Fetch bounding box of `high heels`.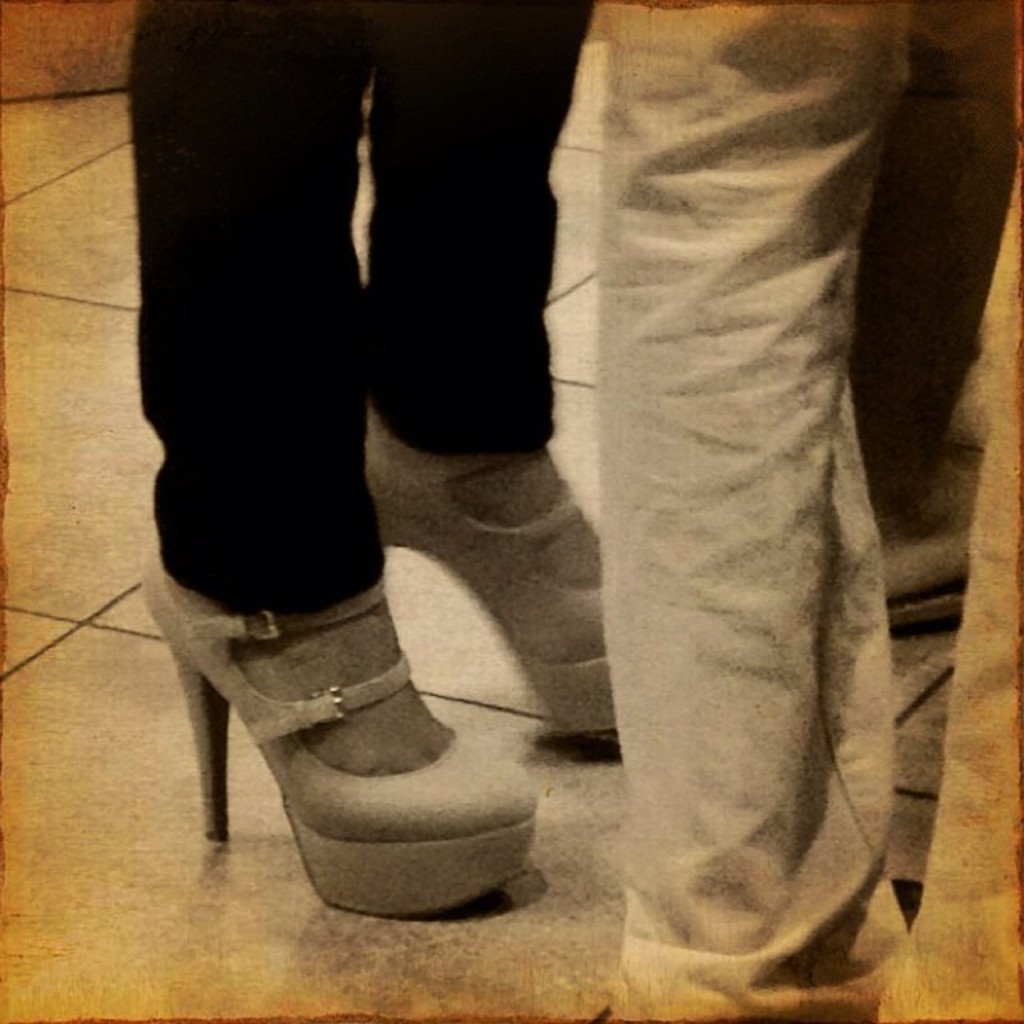
Bbox: 179:555:562:920.
